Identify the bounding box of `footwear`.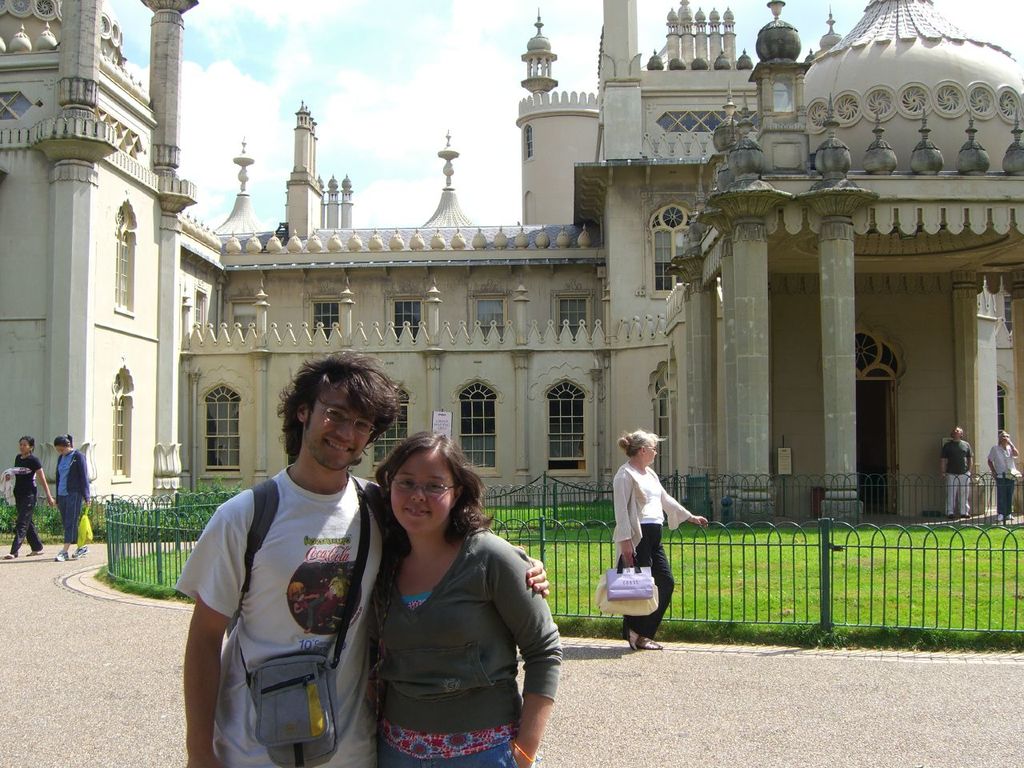
region(642, 626, 662, 651).
